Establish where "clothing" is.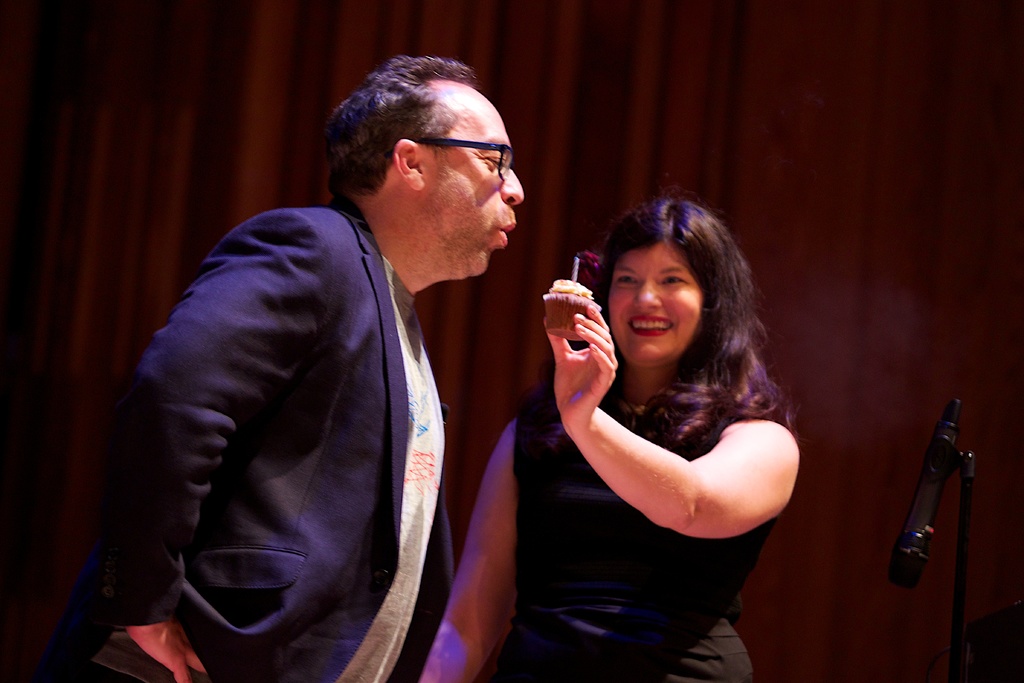
Established at left=502, top=347, right=760, bottom=682.
